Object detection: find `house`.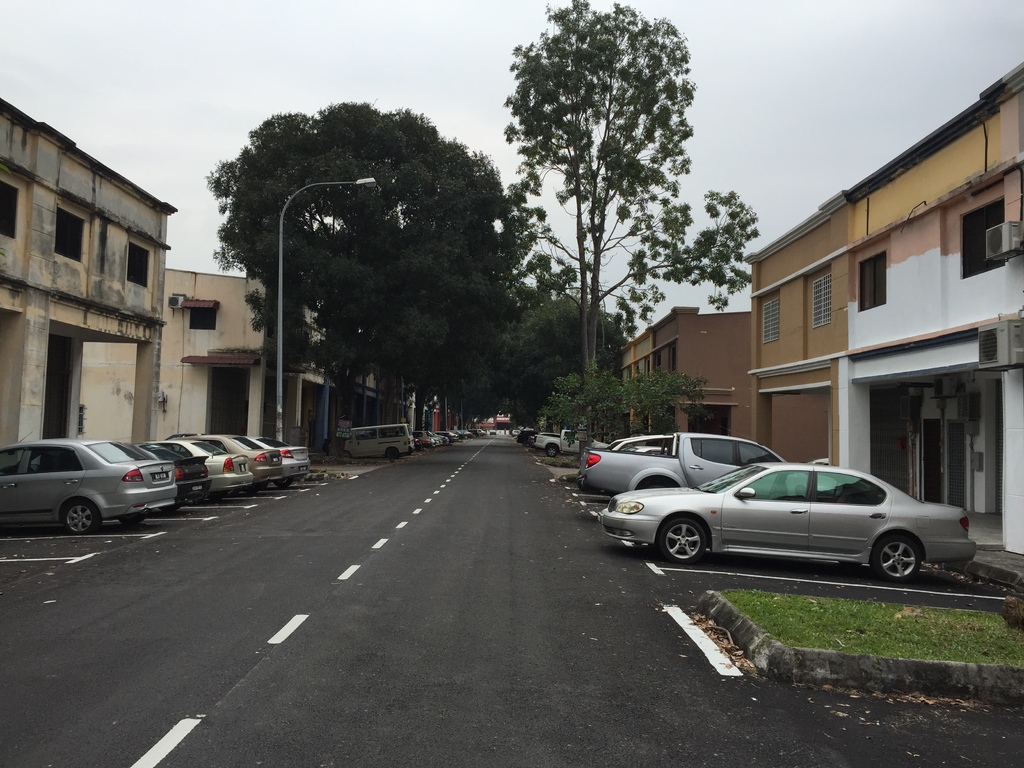
518, 355, 595, 456.
